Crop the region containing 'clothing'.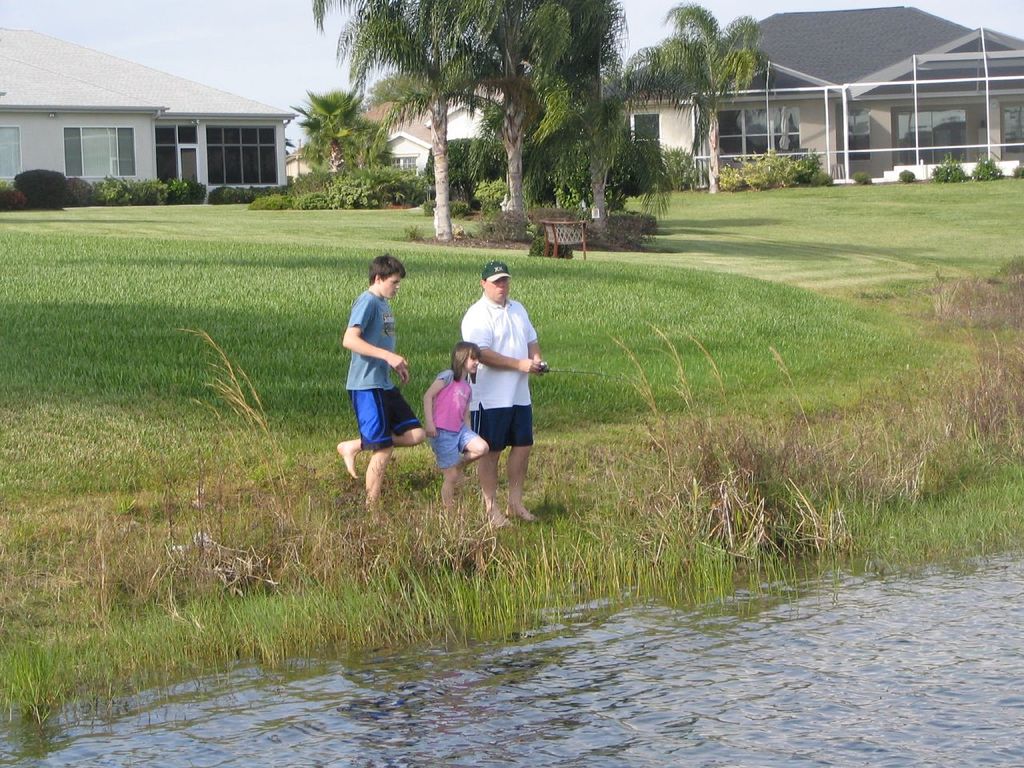
Crop region: (left=426, top=367, right=479, bottom=470).
